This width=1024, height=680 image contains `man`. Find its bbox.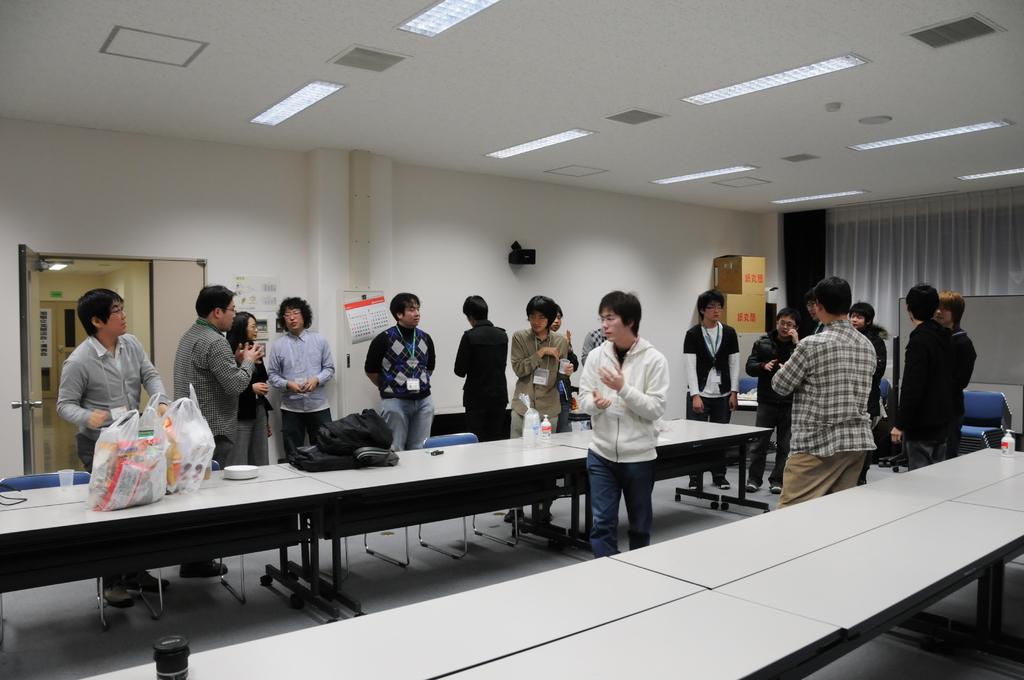
left=741, top=309, right=811, bottom=503.
